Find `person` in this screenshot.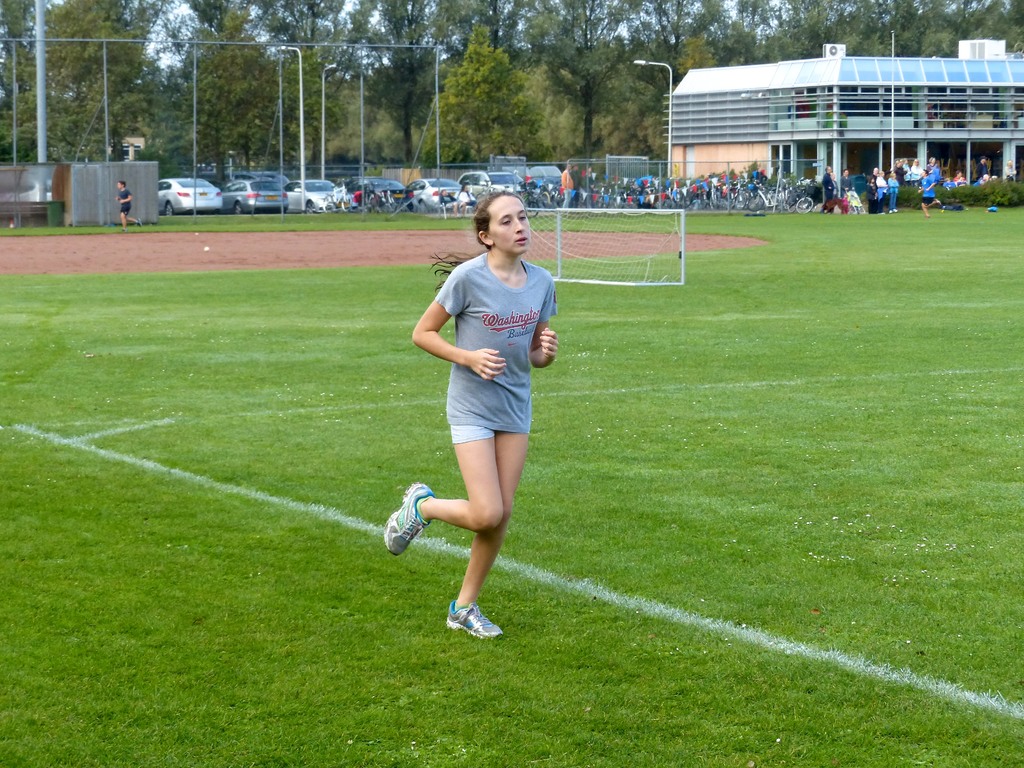
The bounding box for `person` is (863, 172, 879, 215).
